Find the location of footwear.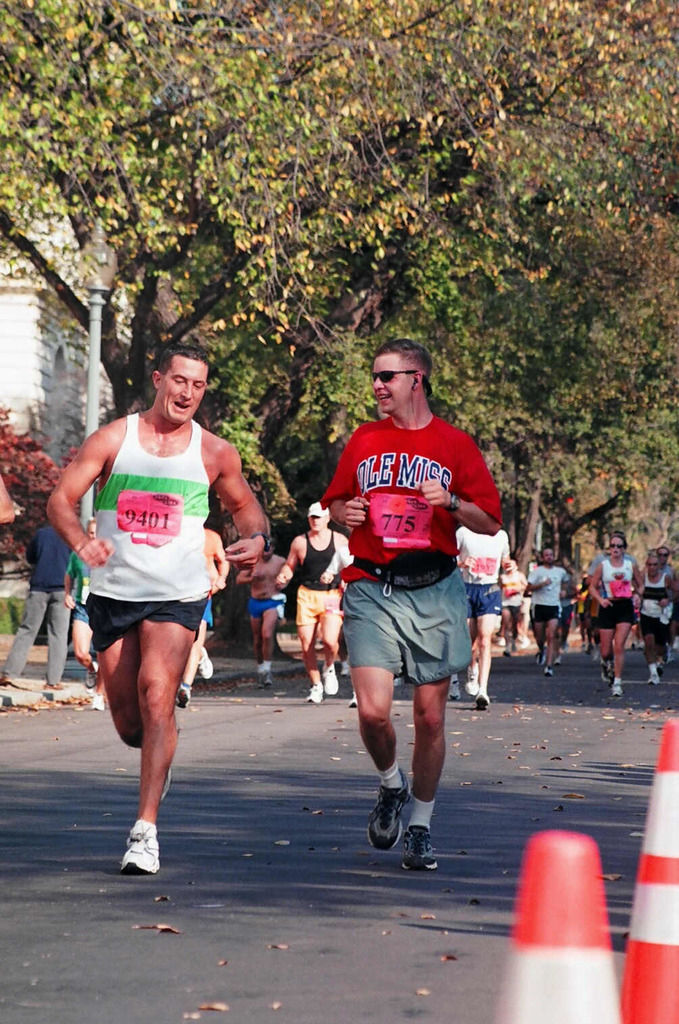
Location: Rect(476, 691, 490, 711).
